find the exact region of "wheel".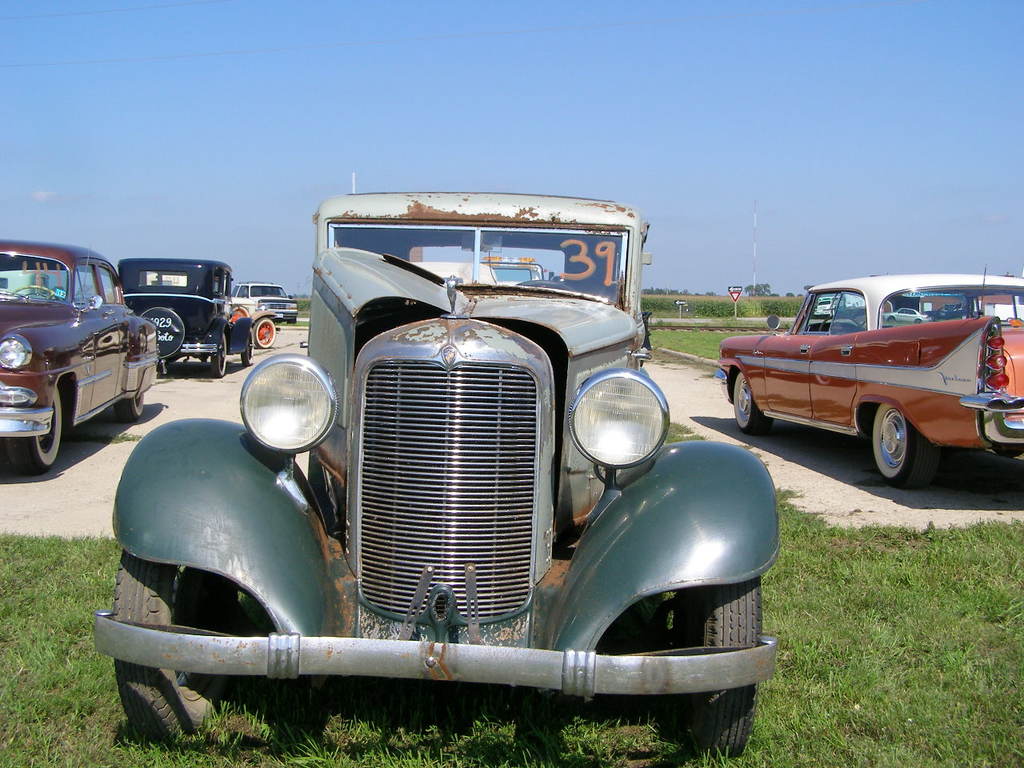
Exact region: bbox=[687, 575, 759, 757].
